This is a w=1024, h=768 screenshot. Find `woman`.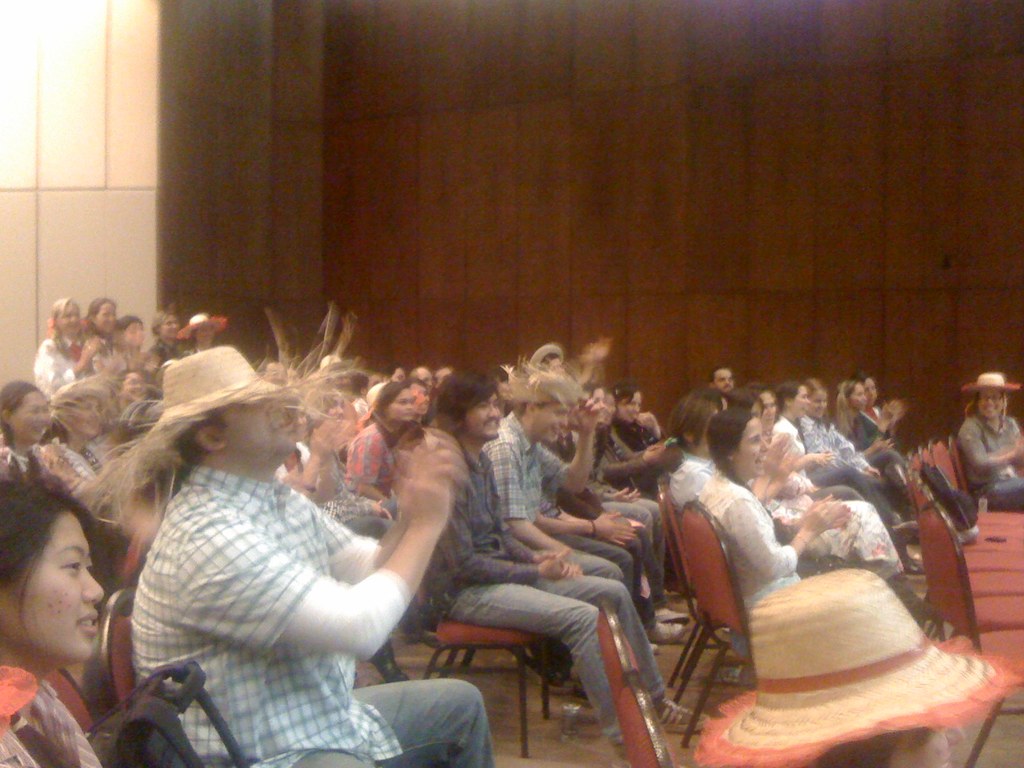
Bounding box: <region>36, 298, 104, 407</region>.
